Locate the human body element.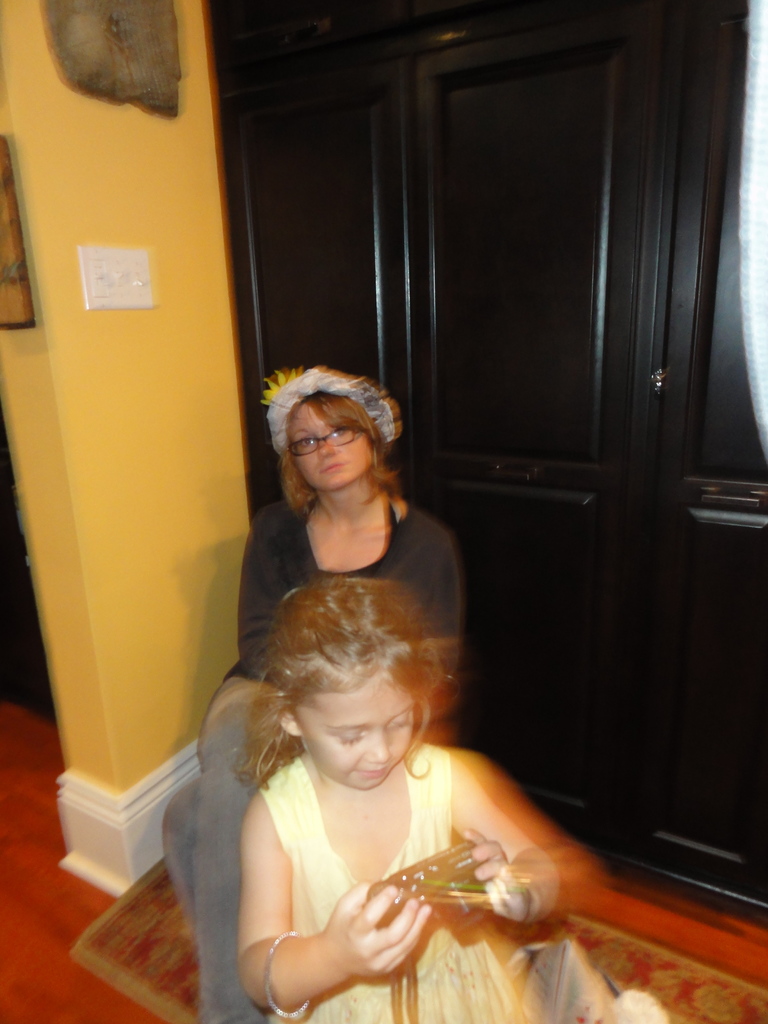
Element bbox: 159,353,467,1023.
